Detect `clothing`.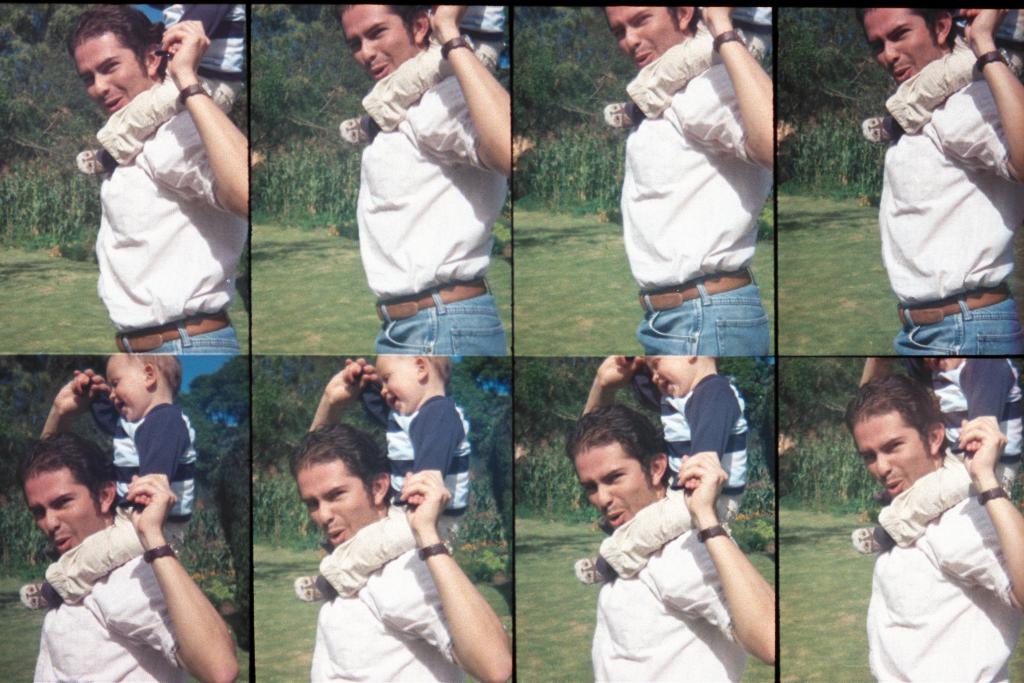
Detected at select_region(31, 553, 193, 682).
